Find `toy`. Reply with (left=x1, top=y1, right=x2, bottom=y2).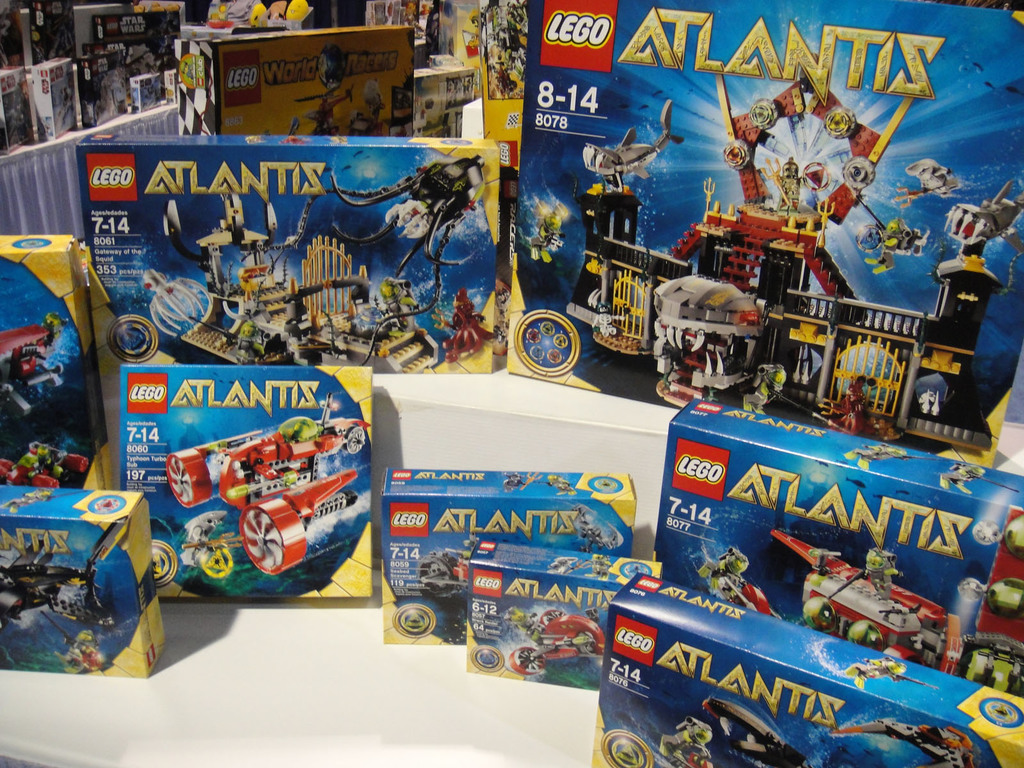
(left=0, top=440, right=88, bottom=490).
